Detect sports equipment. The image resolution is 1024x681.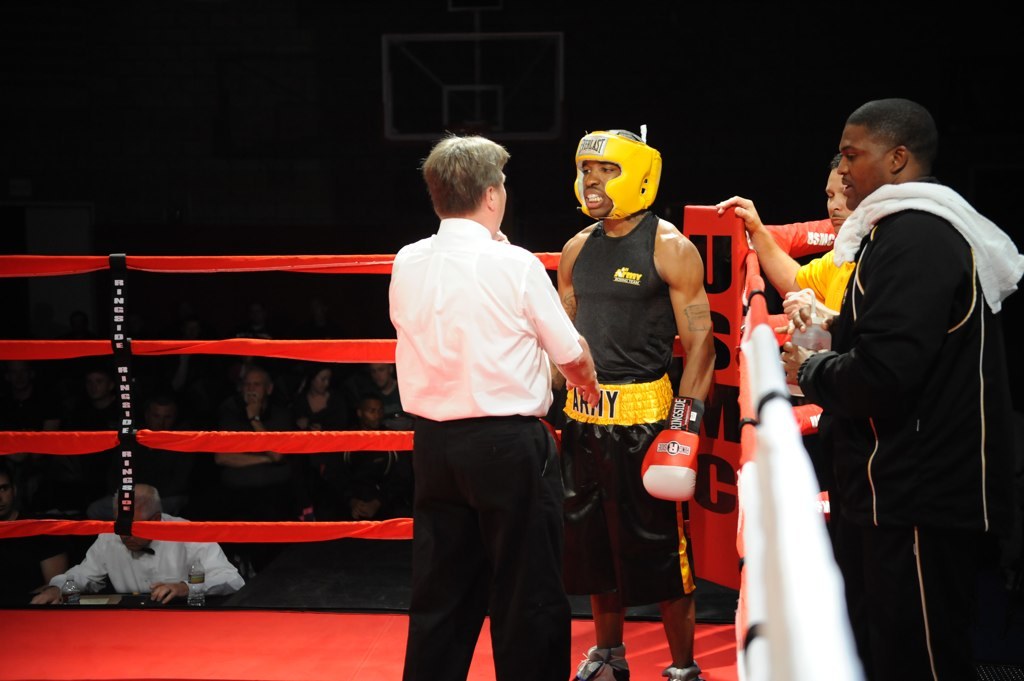
bbox=[576, 630, 638, 680].
